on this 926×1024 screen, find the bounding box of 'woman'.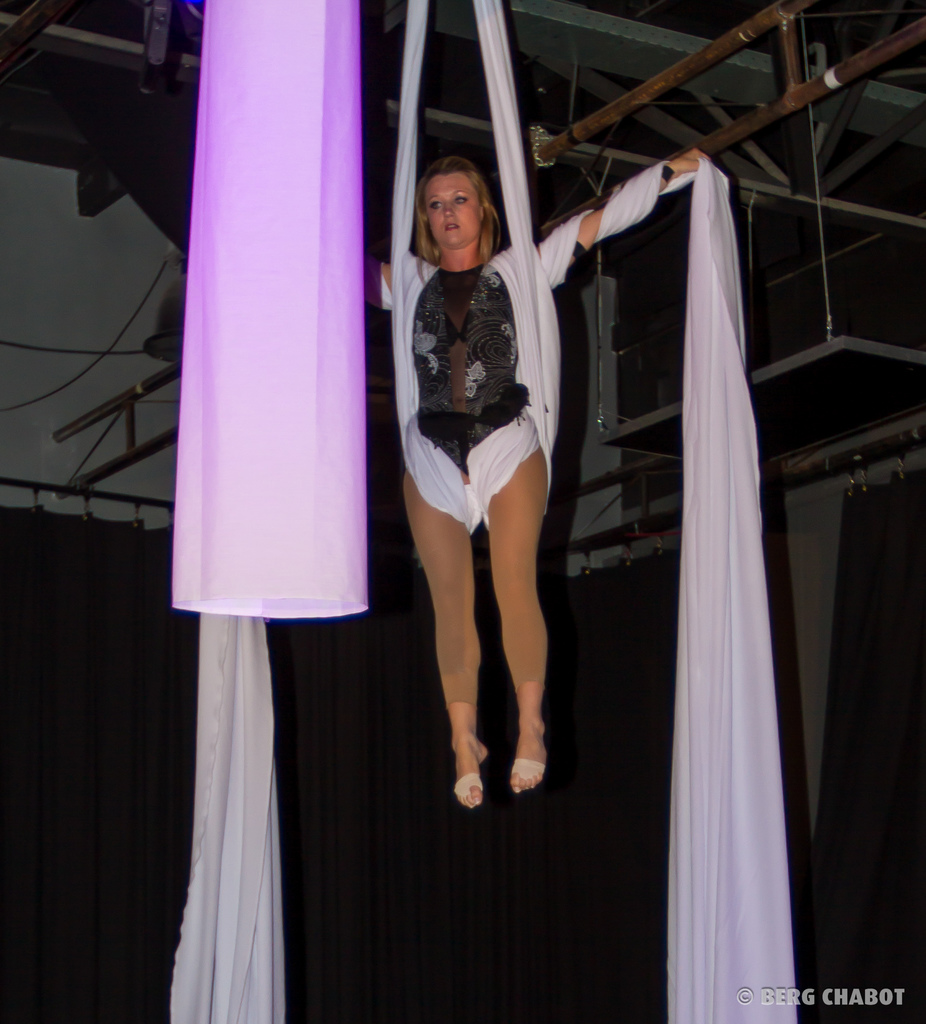
Bounding box: x1=405 y1=140 x2=646 y2=899.
